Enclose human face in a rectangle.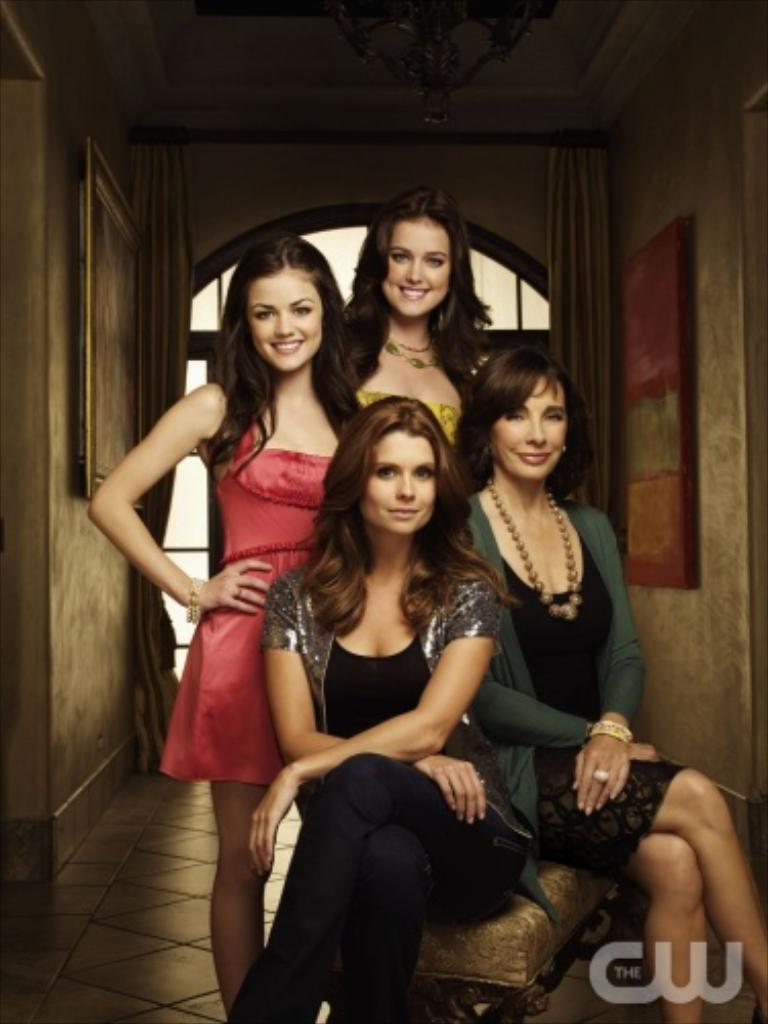
387/221/451/309.
